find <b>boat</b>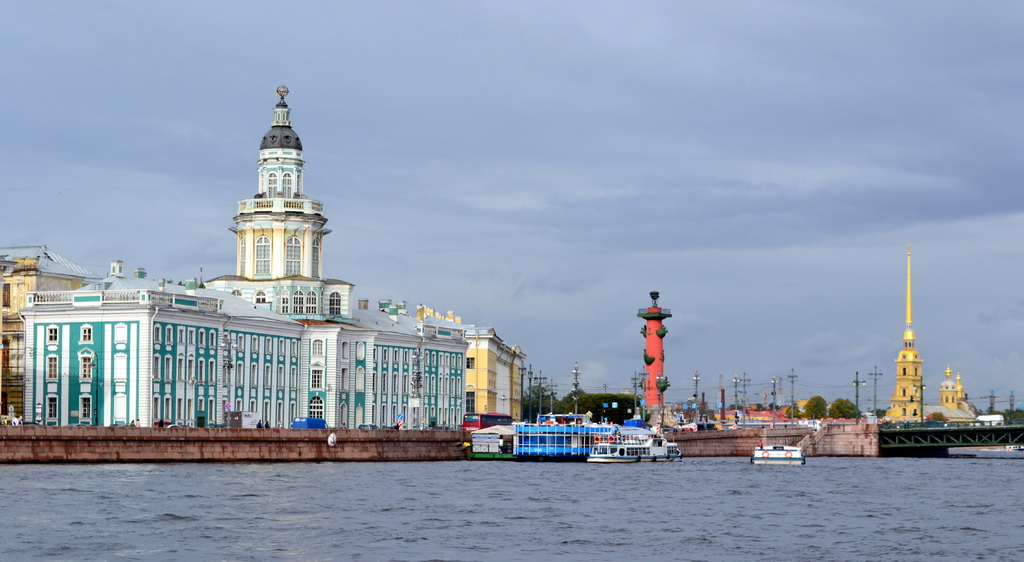
rect(753, 442, 806, 464)
